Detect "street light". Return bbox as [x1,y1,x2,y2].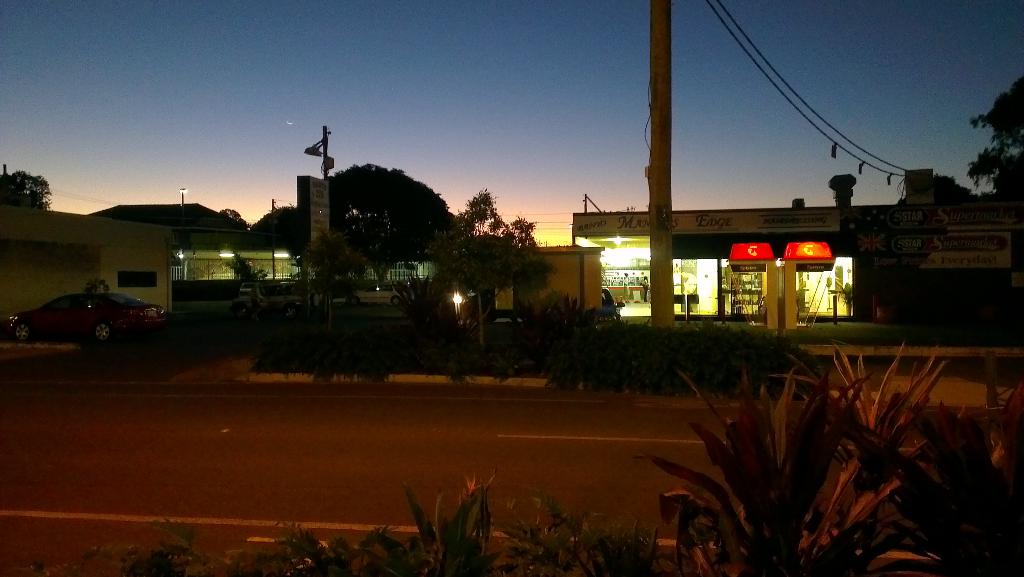
[176,186,190,204].
